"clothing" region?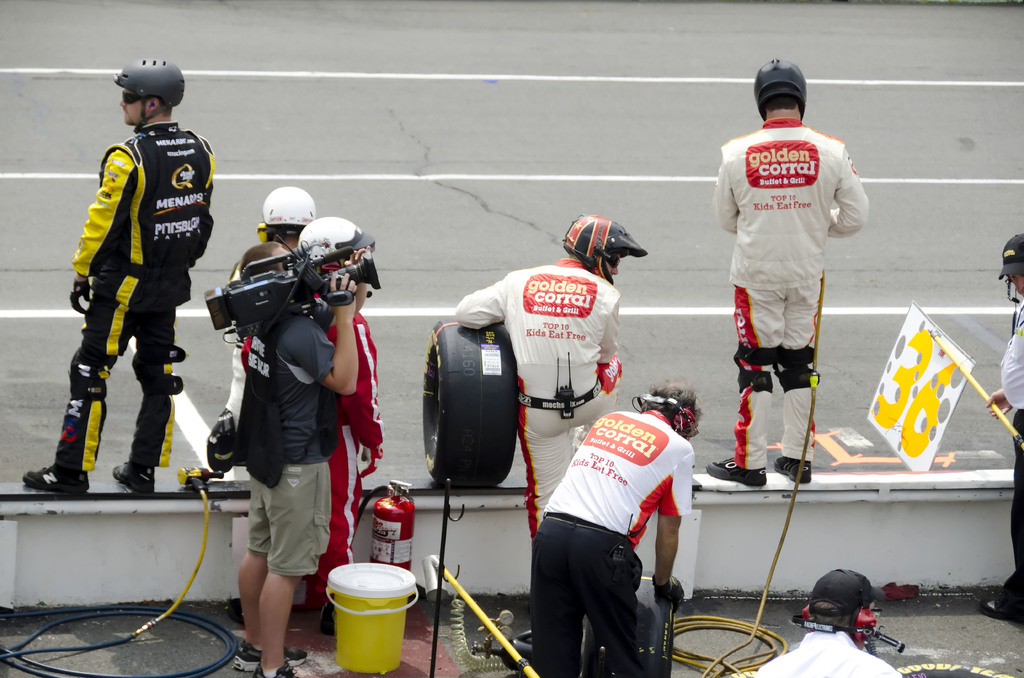
detection(452, 256, 620, 540)
